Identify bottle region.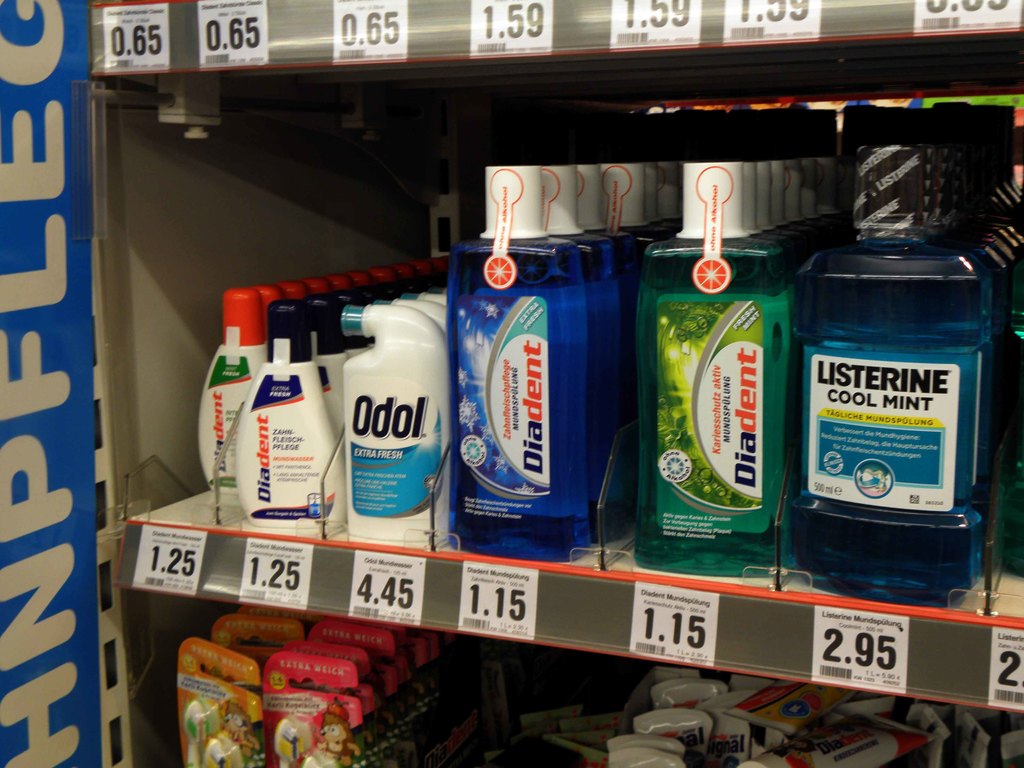
Region: bbox=(198, 286, 274, 509).
